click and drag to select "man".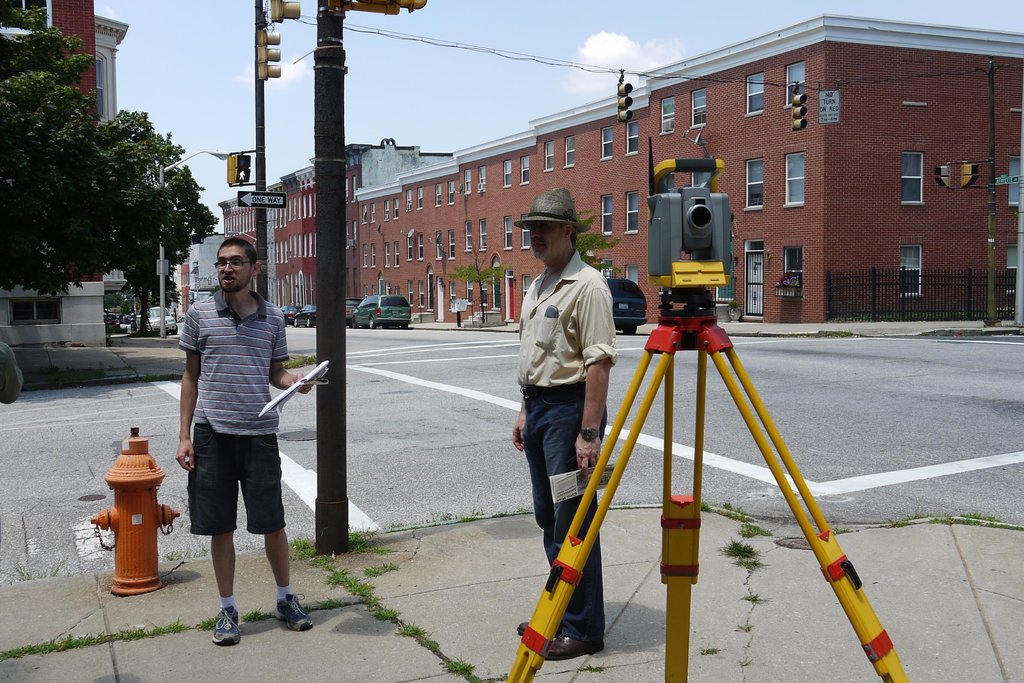
Selection: (170, 225, 308, 639).
